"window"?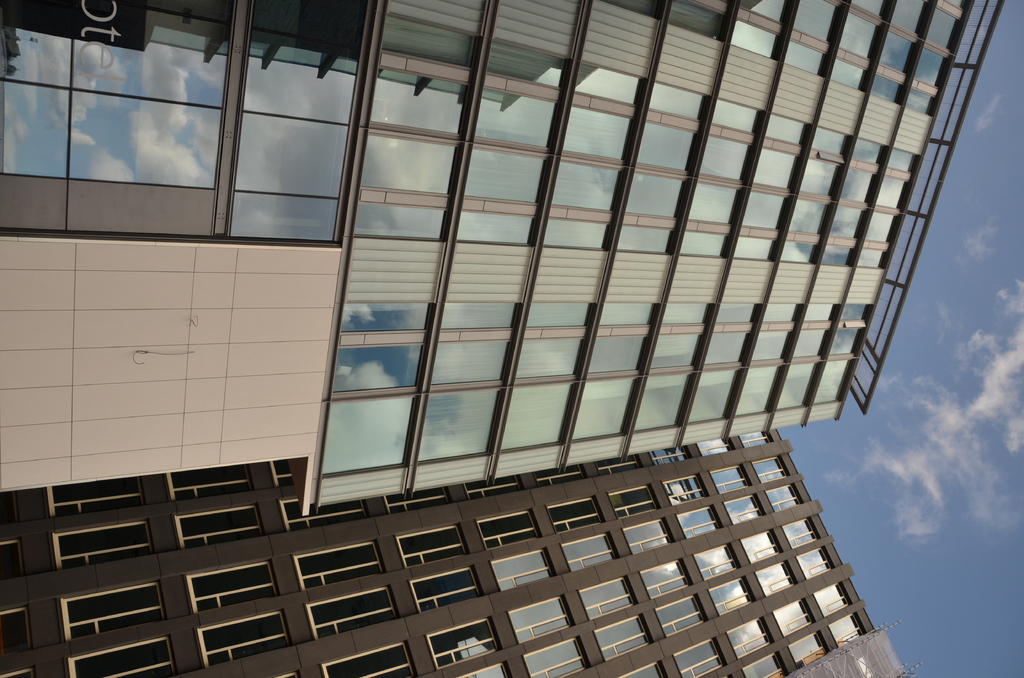
select_region(453, 36, 575, 251)
